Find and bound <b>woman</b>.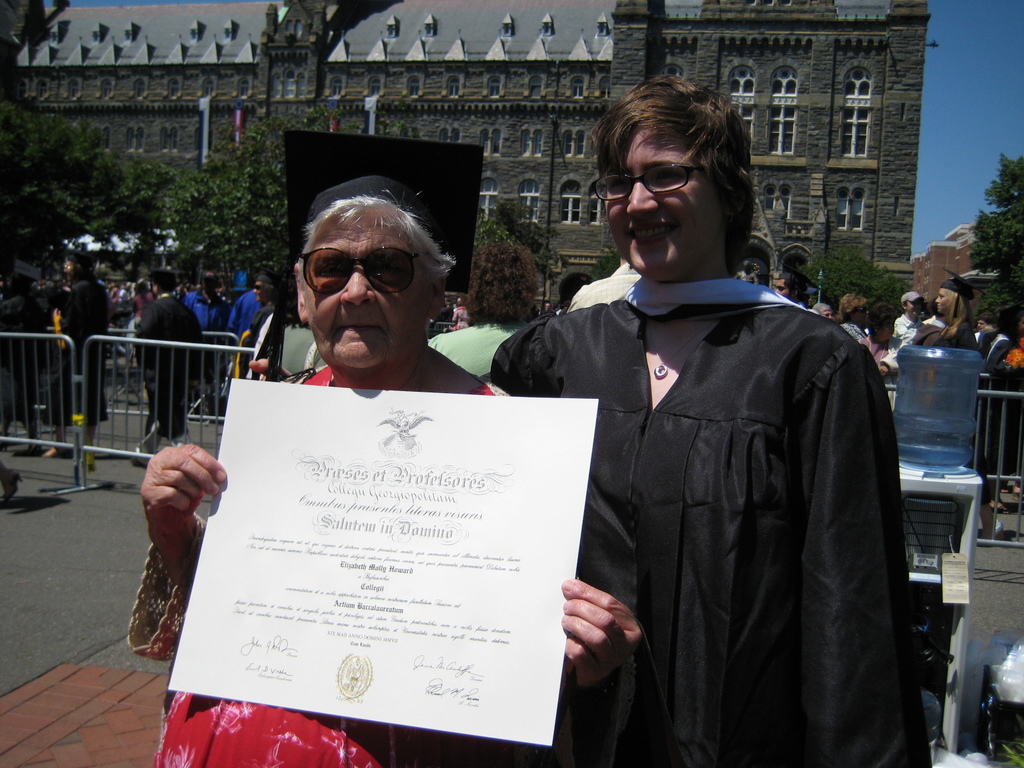
Bound: <bbox>532, 100, 902, 767</bbox>.
